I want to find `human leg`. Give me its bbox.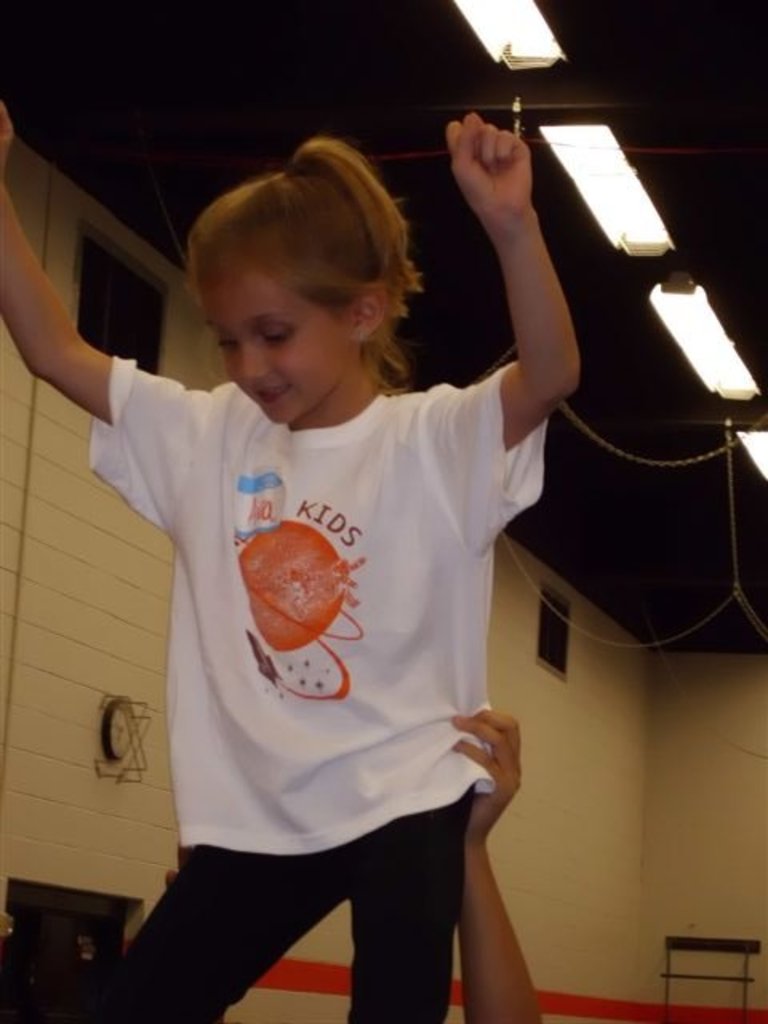
crop(107, 837, 341, 1022).
